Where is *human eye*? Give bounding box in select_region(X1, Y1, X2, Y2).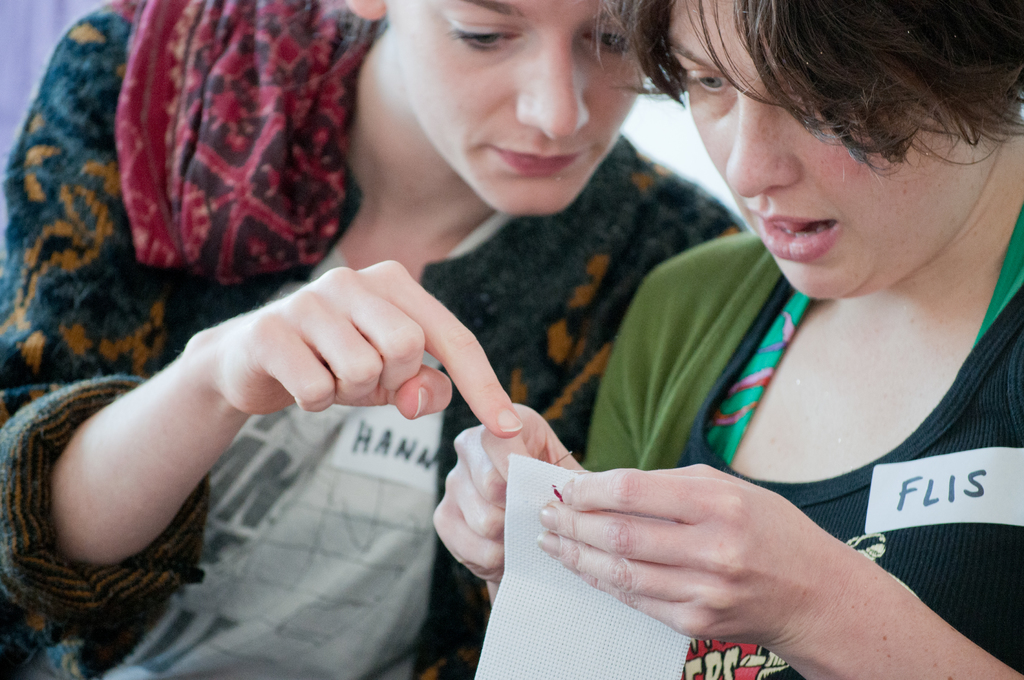
select_region(680, 65, 739, 103).
